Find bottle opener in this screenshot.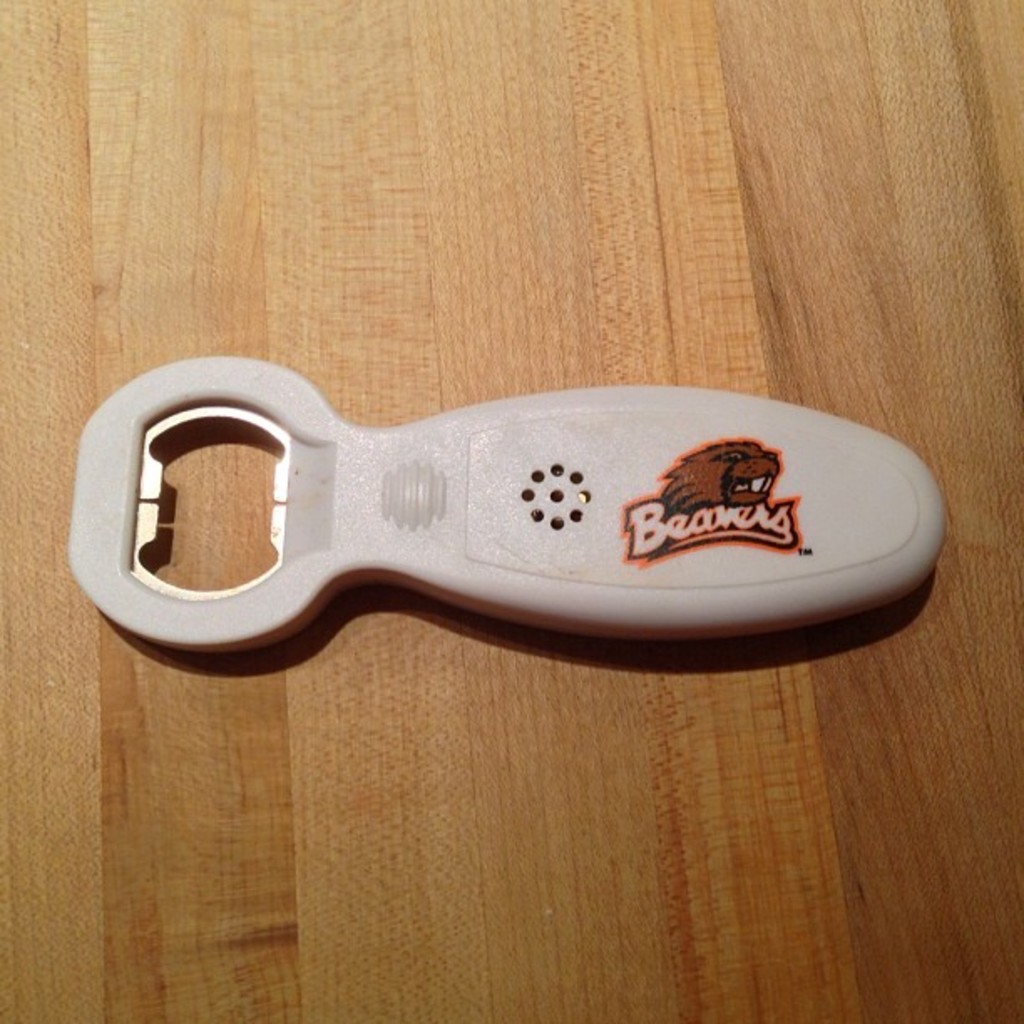
The bounding box for bottle opener is select_region(64, 350, 952, 649).
